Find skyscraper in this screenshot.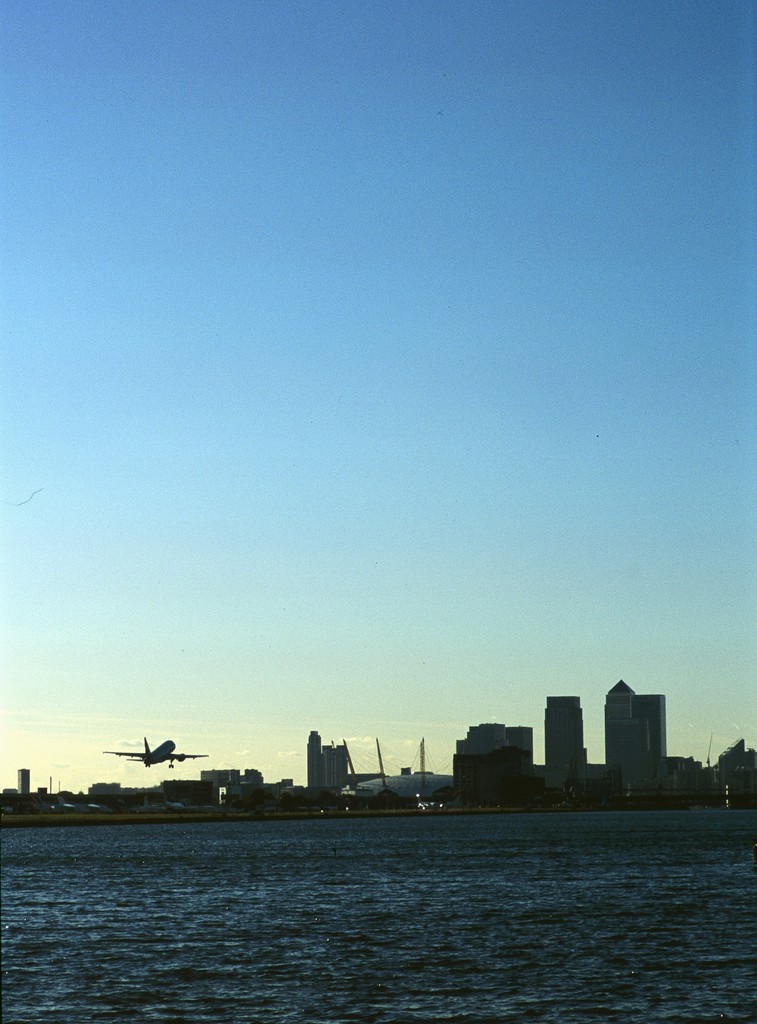
The bounding box for skyscraper is x1=598 y1=680 x2=674 y2=780.
